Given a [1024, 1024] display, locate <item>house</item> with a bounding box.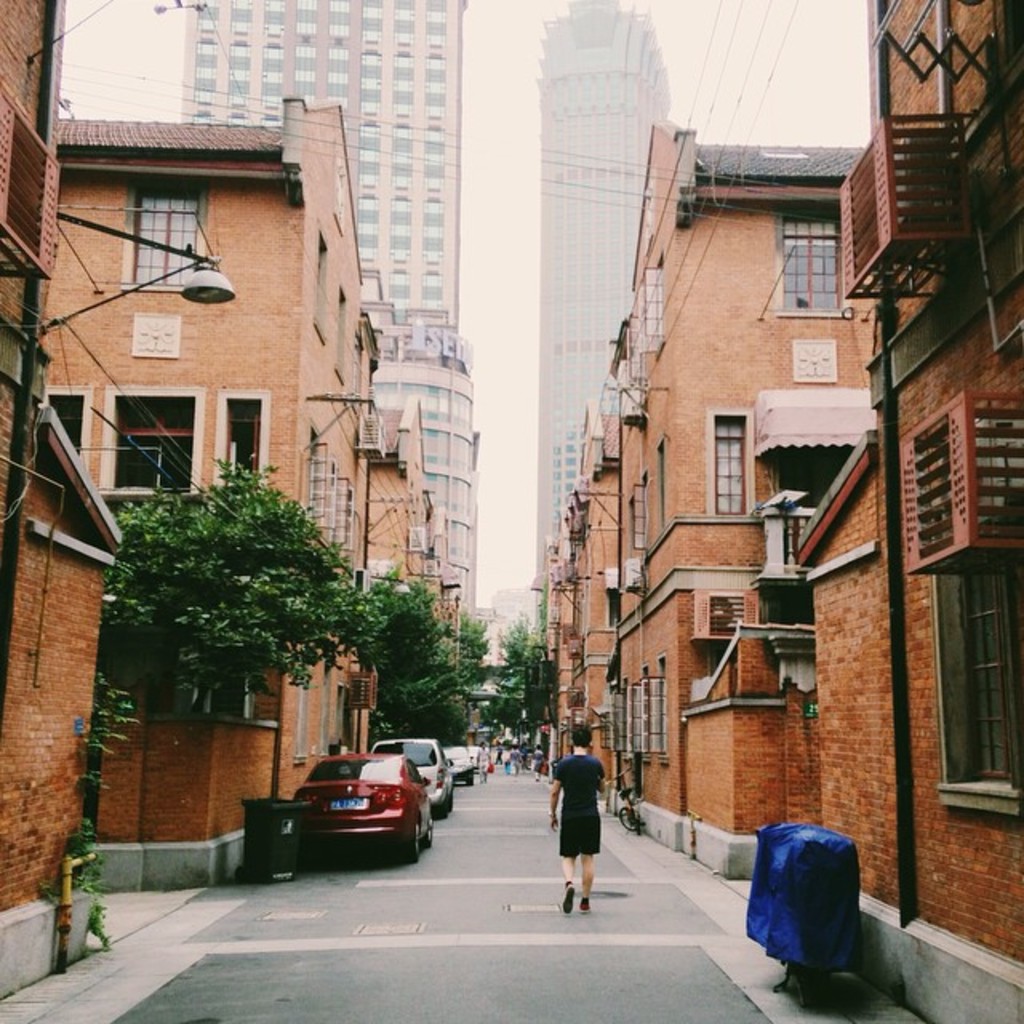
Located: 179,0,482,638.
